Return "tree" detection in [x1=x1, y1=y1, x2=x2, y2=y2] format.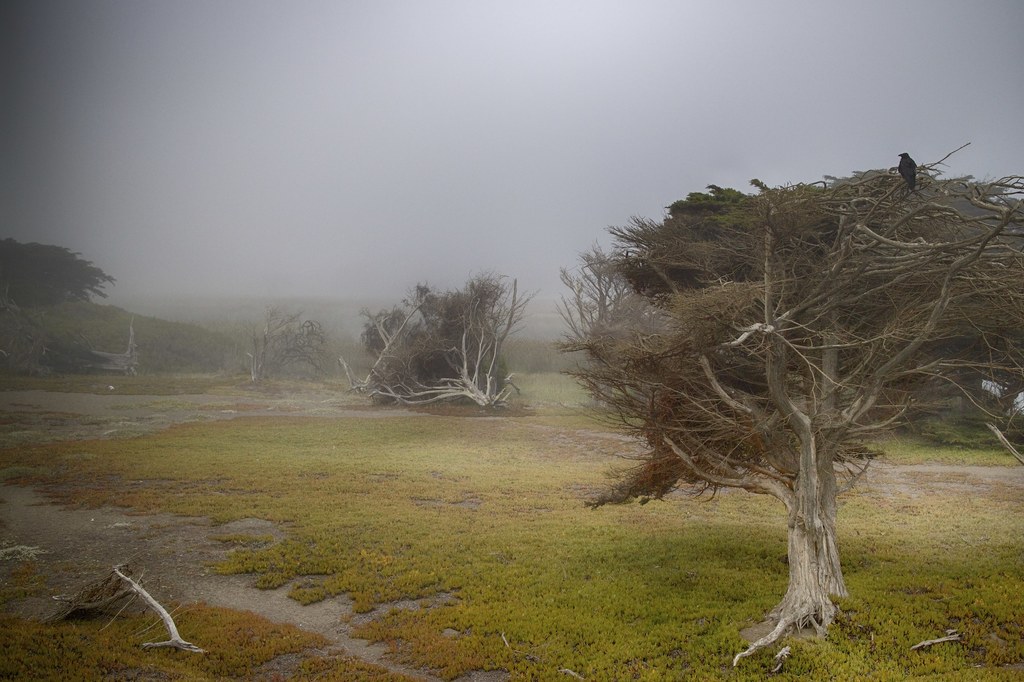
[x1=0, y1=238, x2=120, y2=373].
